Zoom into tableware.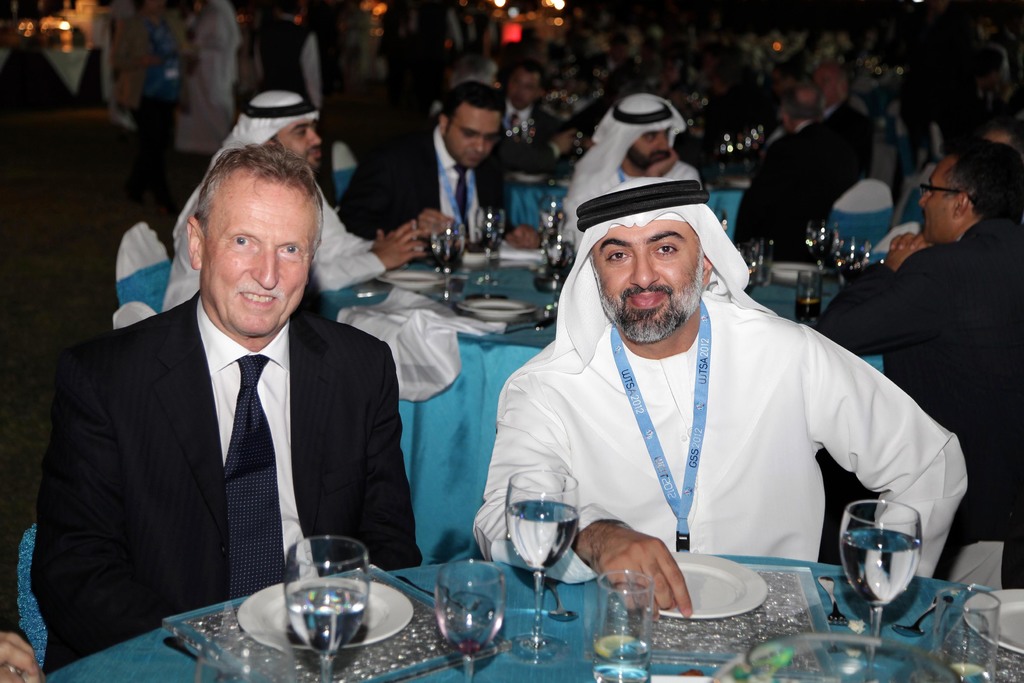
Zoom target: bbox=[840, 236, 869, 294].
